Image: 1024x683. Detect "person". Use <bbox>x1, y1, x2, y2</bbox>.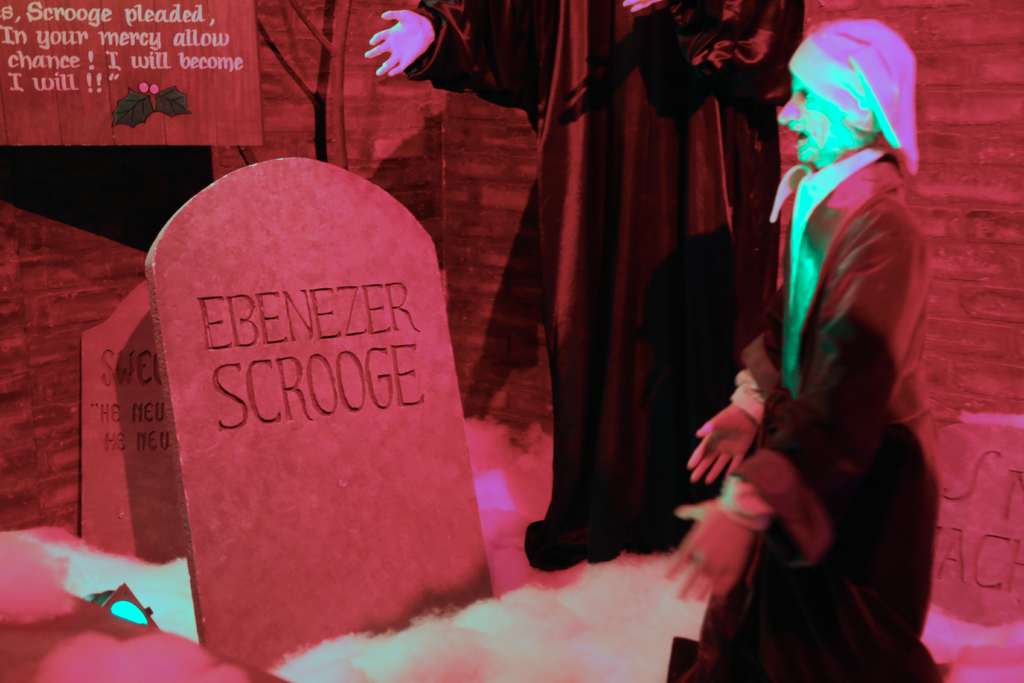
<bbox>635, 26, 929, 649</bbox>.
